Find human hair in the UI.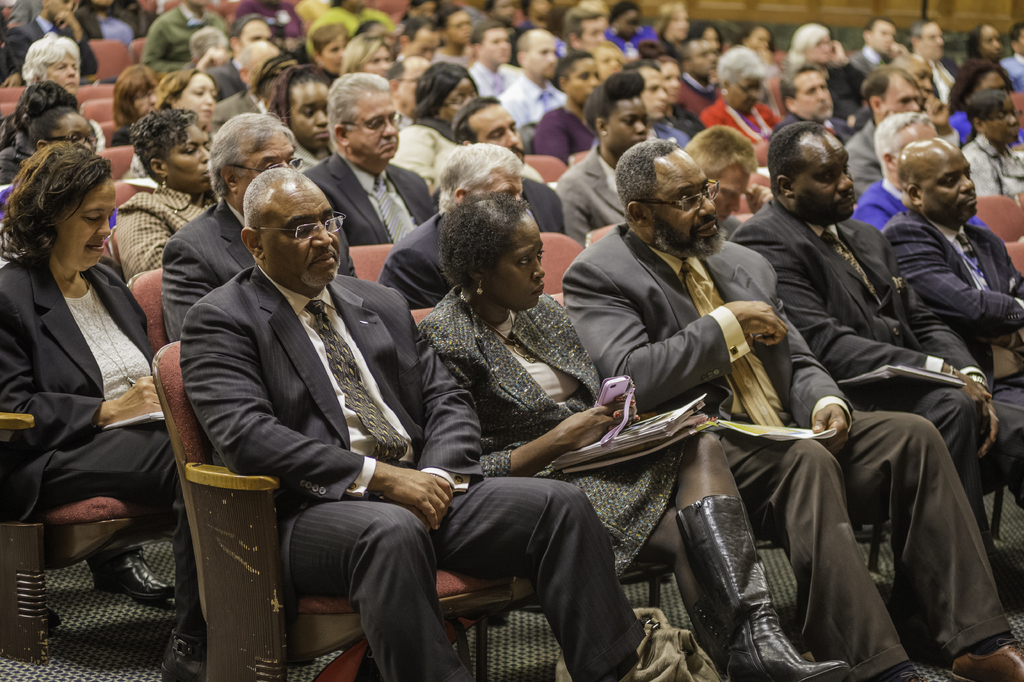
UI element at 945 59 1015 118.
